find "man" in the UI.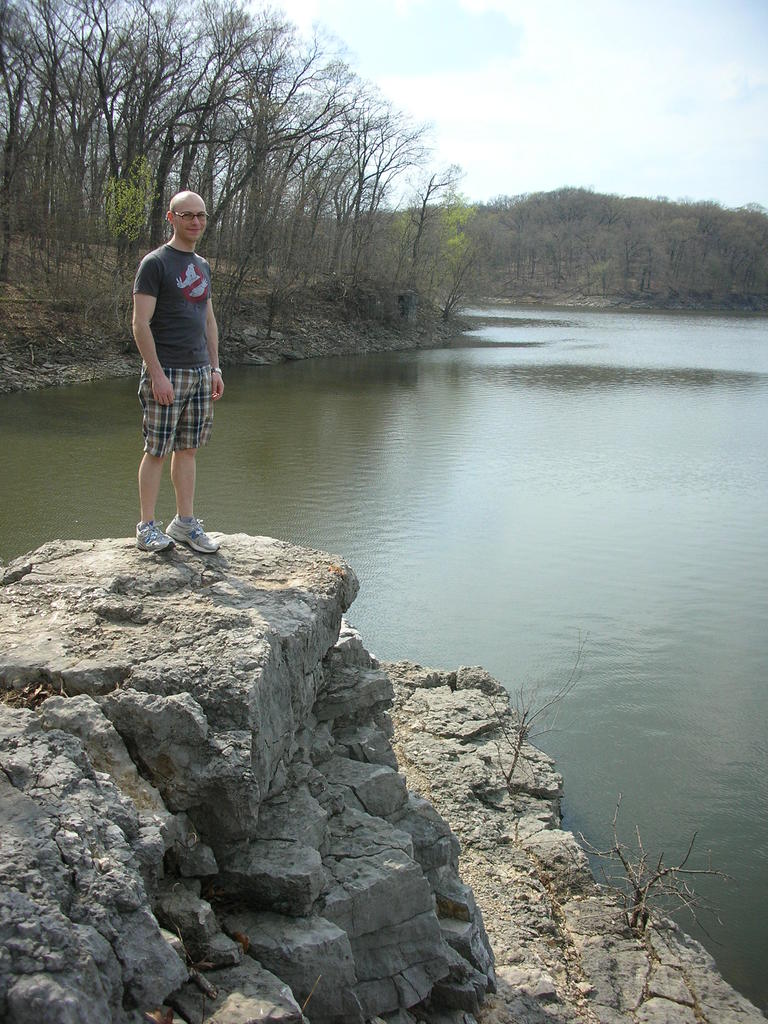
UI element at bbox=(118, 143, 234, 586).
